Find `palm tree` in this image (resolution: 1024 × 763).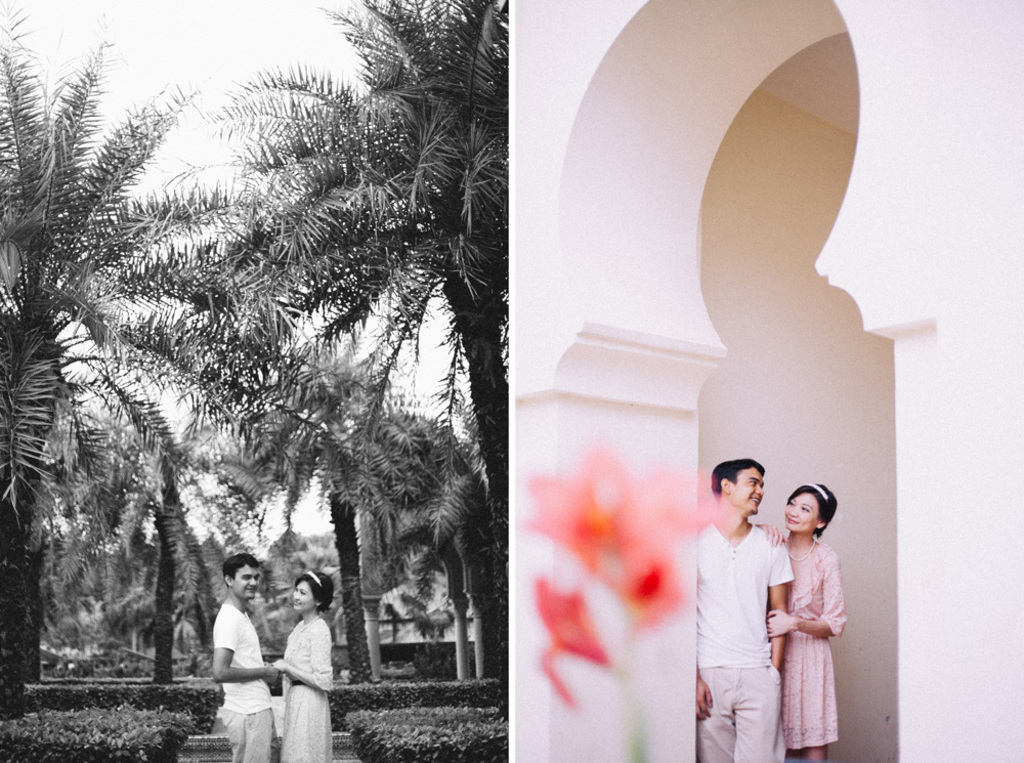
[x1=258, y1=7, x2=515, y2=762].
